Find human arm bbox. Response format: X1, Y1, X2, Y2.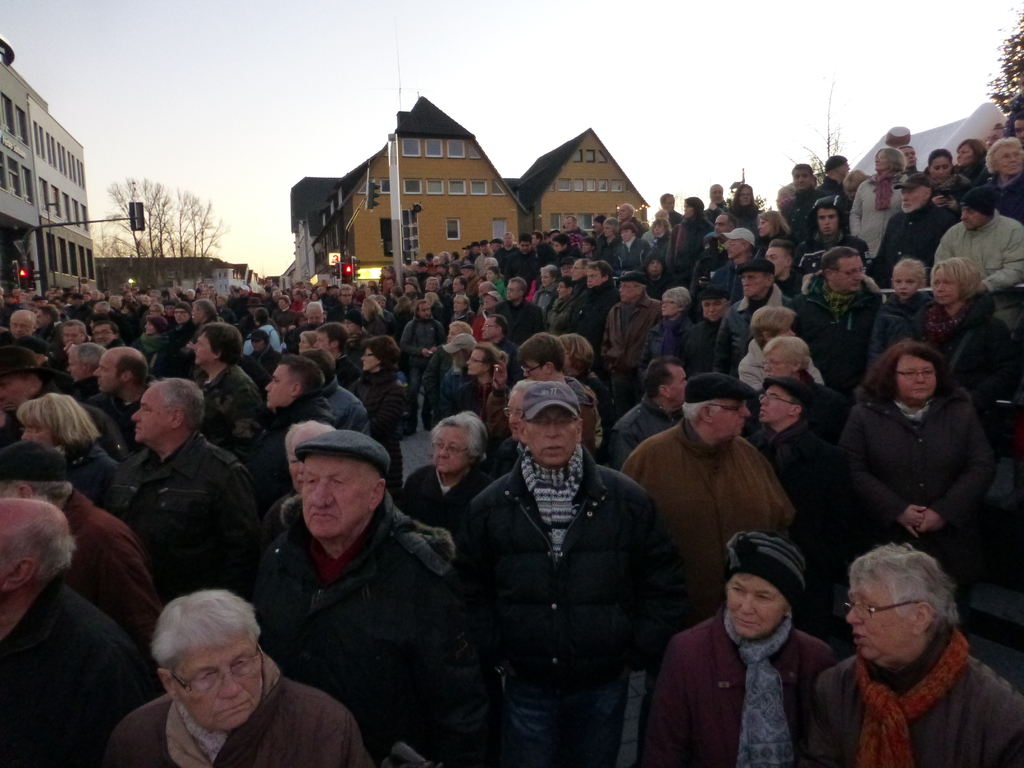
220, 458, 266, 590.
